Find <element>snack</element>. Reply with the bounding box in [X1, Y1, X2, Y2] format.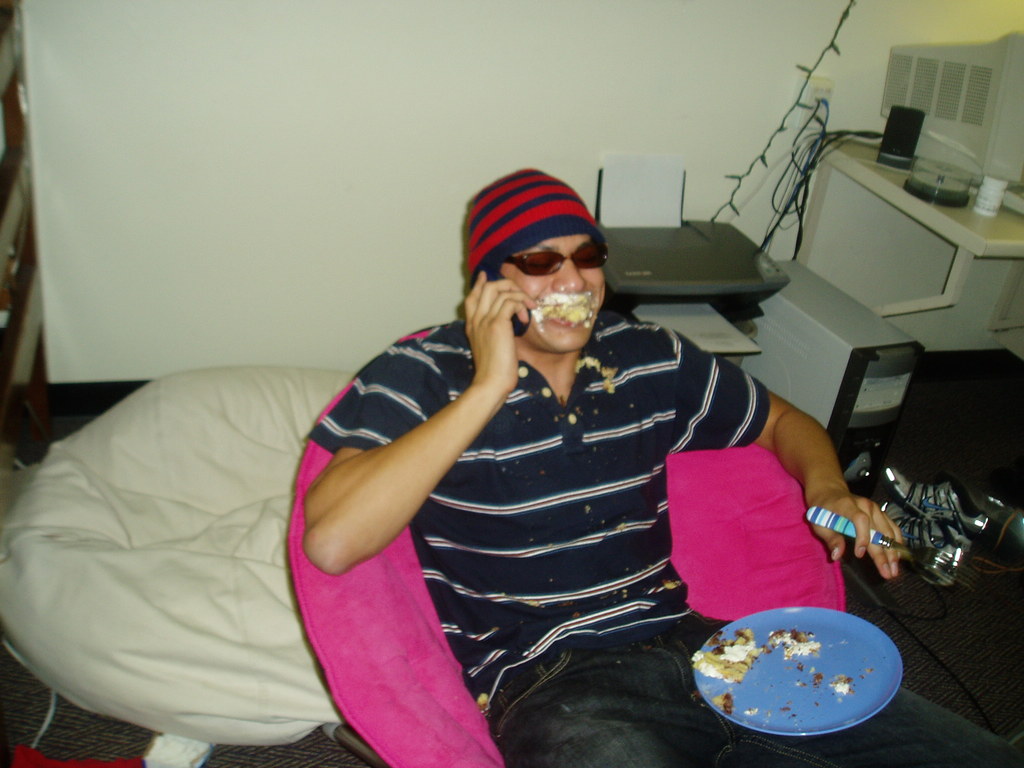
[682, 615, 771, 688].
